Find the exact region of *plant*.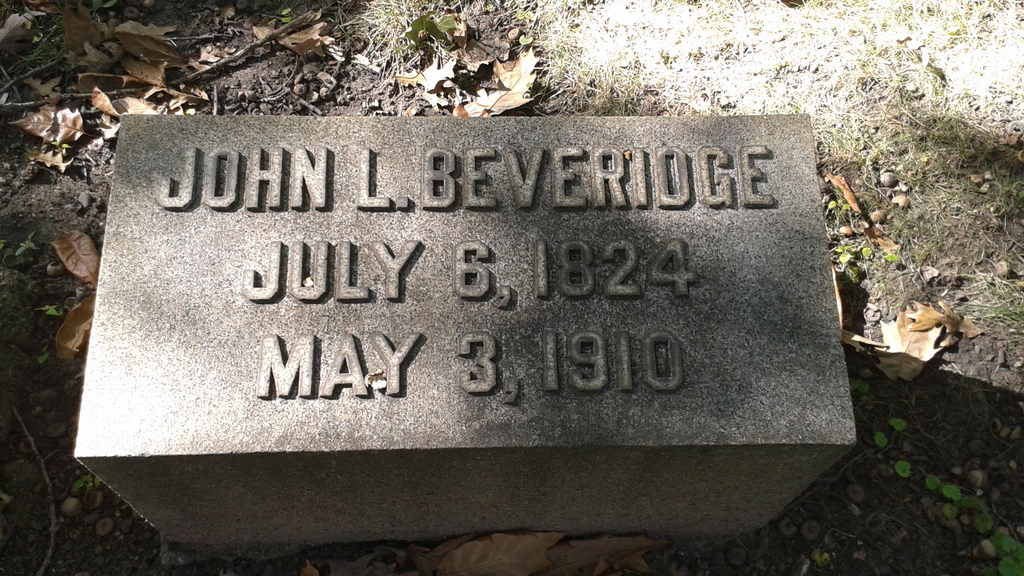
Exact region: box(893, 457, 907, 479).
